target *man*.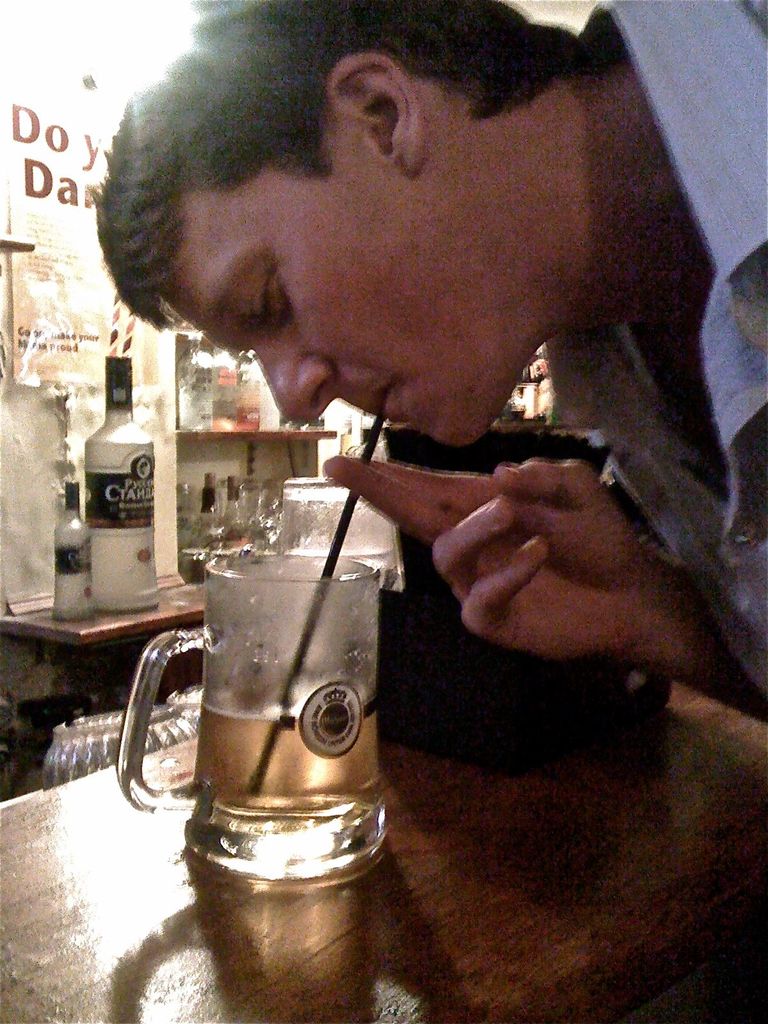
Target region: bbox=(86, 48, 767, 884).
